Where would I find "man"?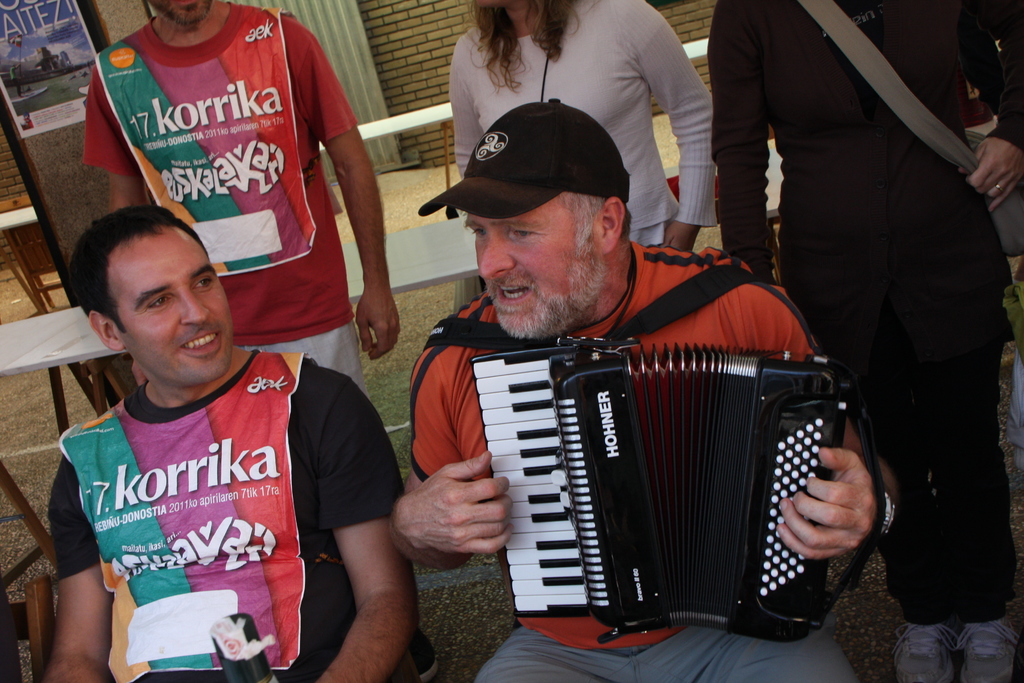
At region(24, 181, 349, 673).
